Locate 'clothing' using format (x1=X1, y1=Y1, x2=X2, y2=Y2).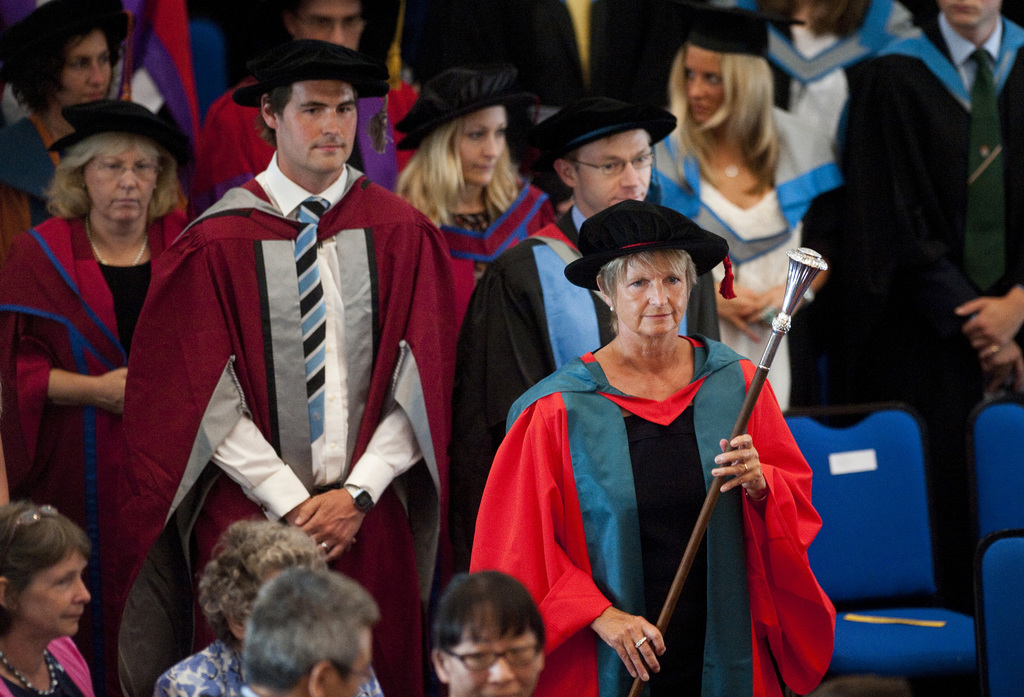
(x1=0, y1=114, x2=204, y2=218).
